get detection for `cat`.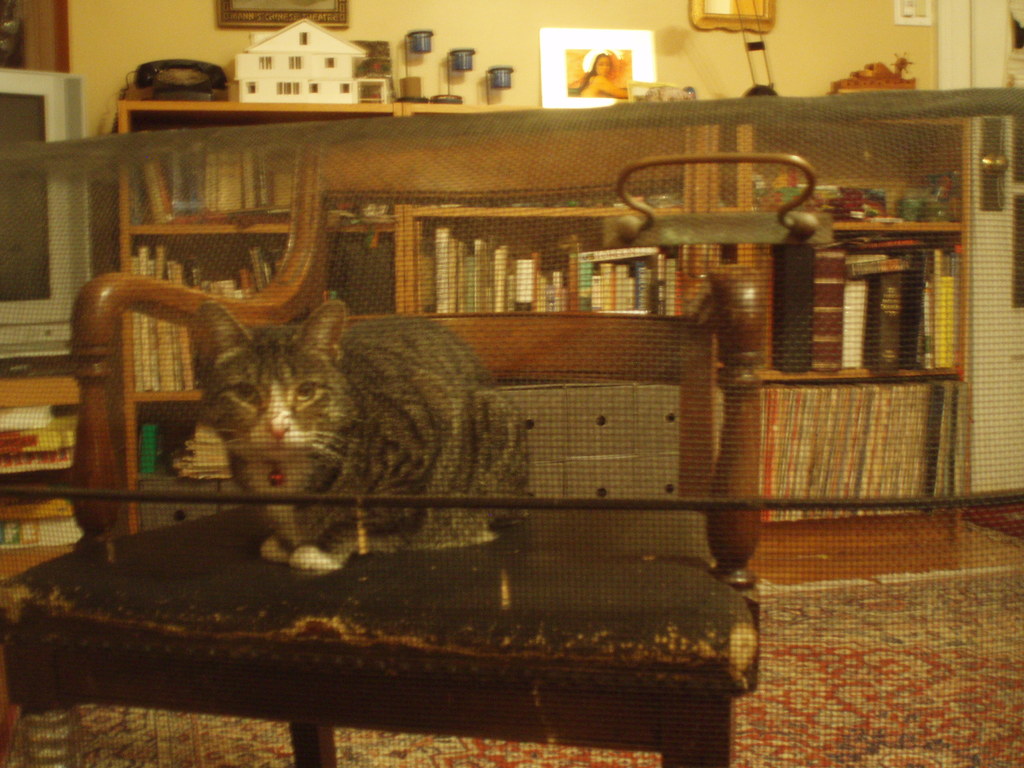
Detection: 185,294,527,572.
